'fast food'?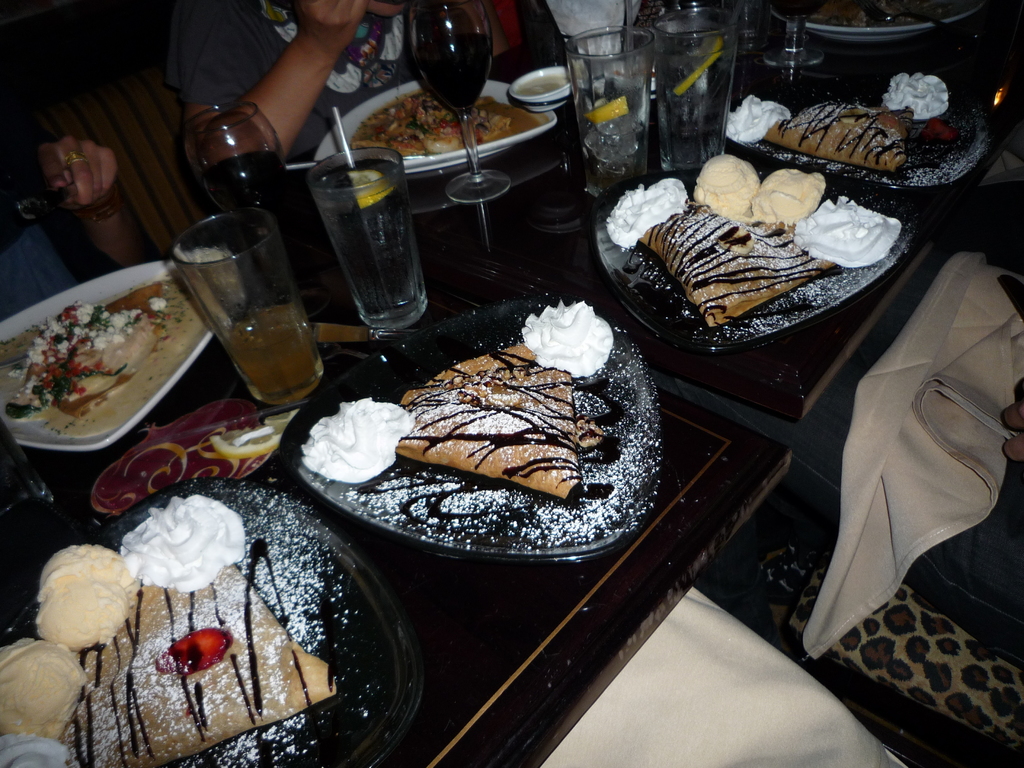
404/396/590/510
